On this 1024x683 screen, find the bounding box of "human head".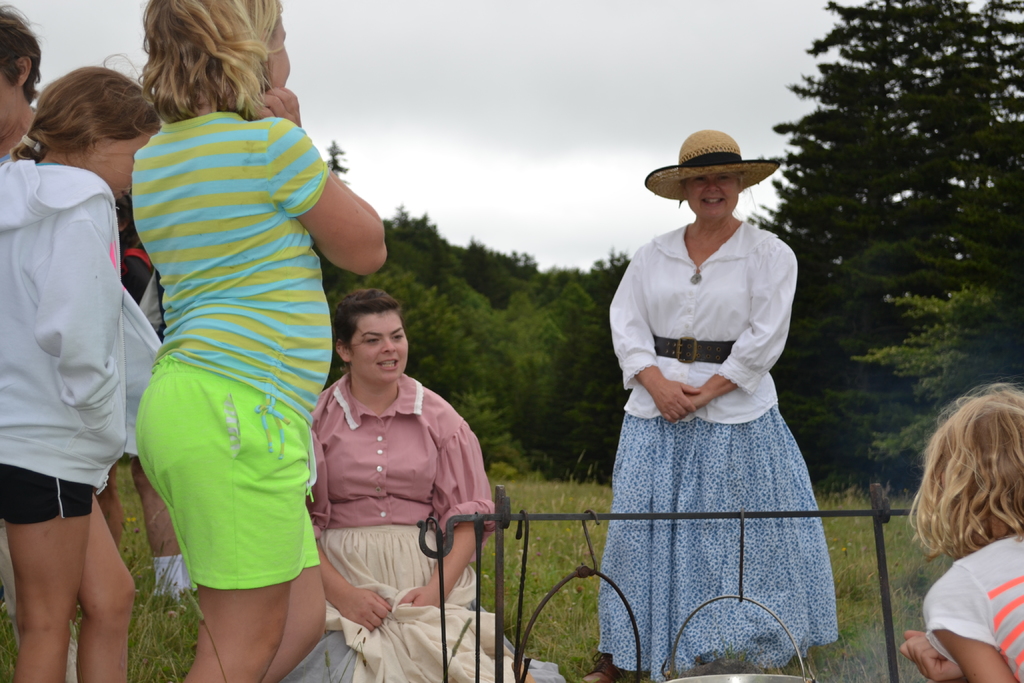
Bounding box: 0, 5, 40, 149.
